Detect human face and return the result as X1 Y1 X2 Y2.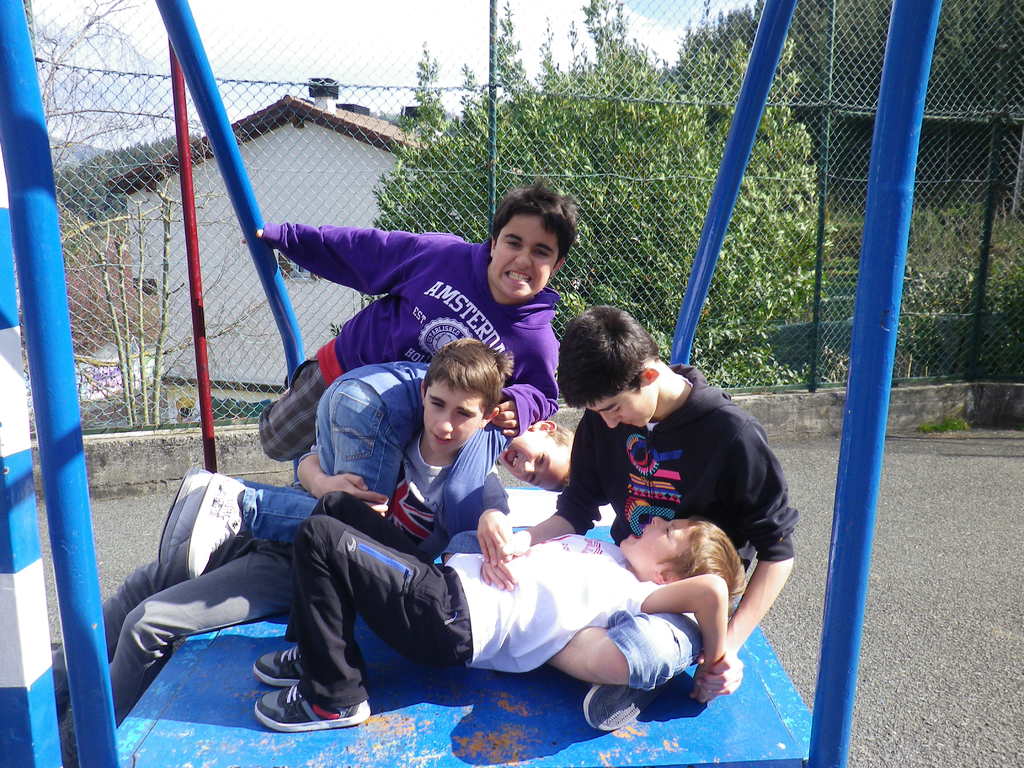
492 218 559 299.
